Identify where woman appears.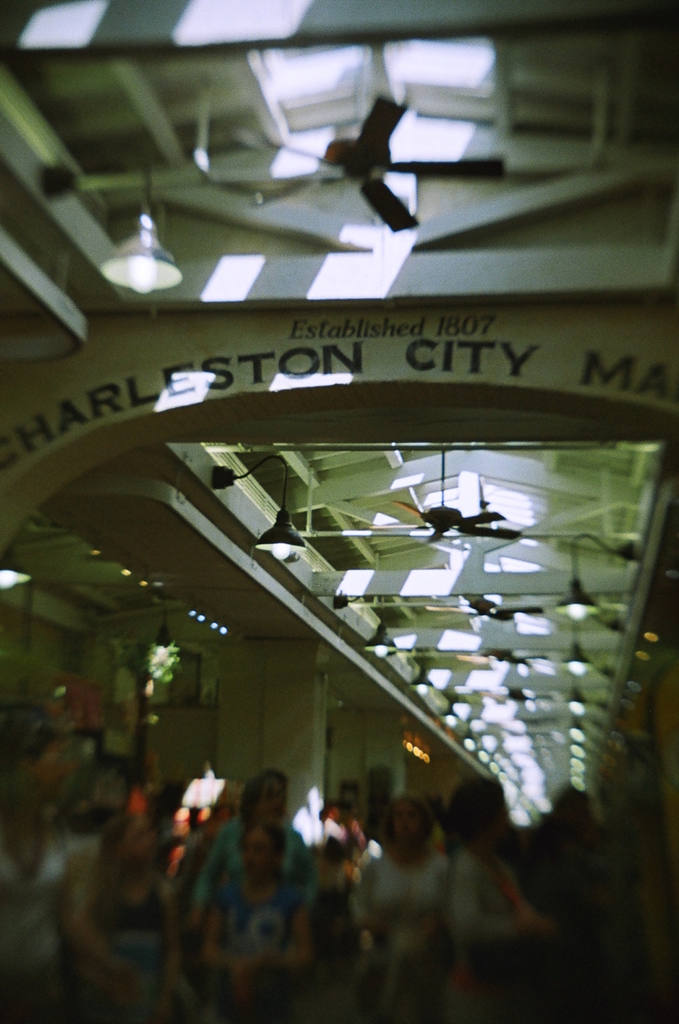
Appears at BBox(203, 824, 319, 1023).
